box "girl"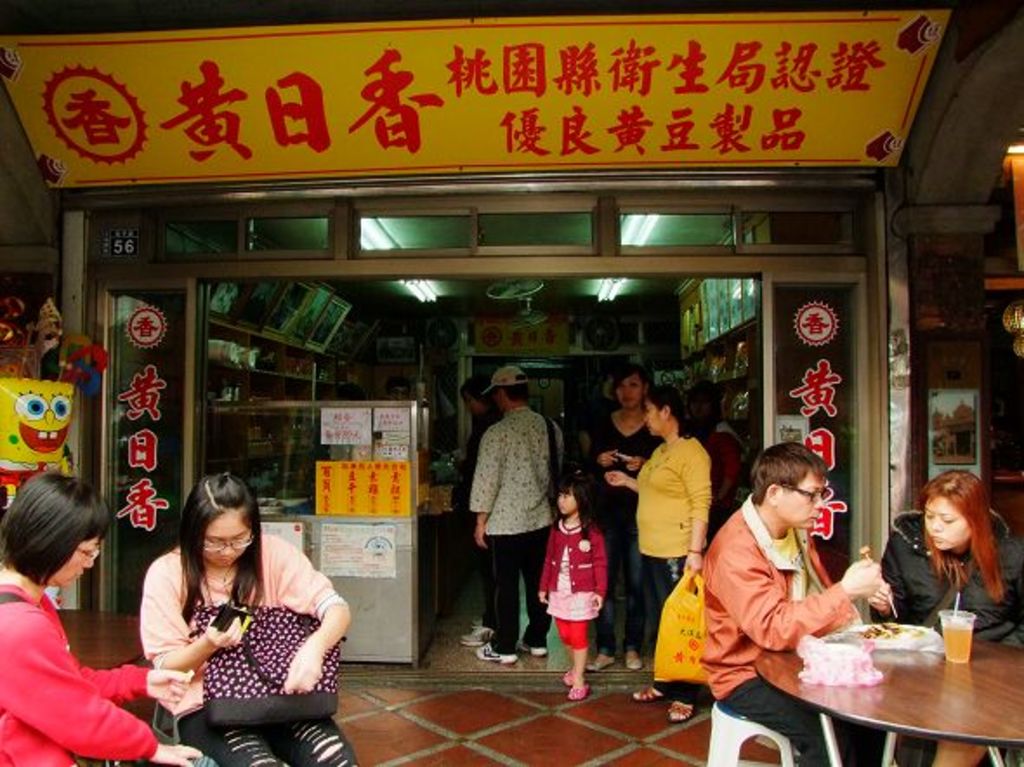
l=585, t=366, r=663, b=685
